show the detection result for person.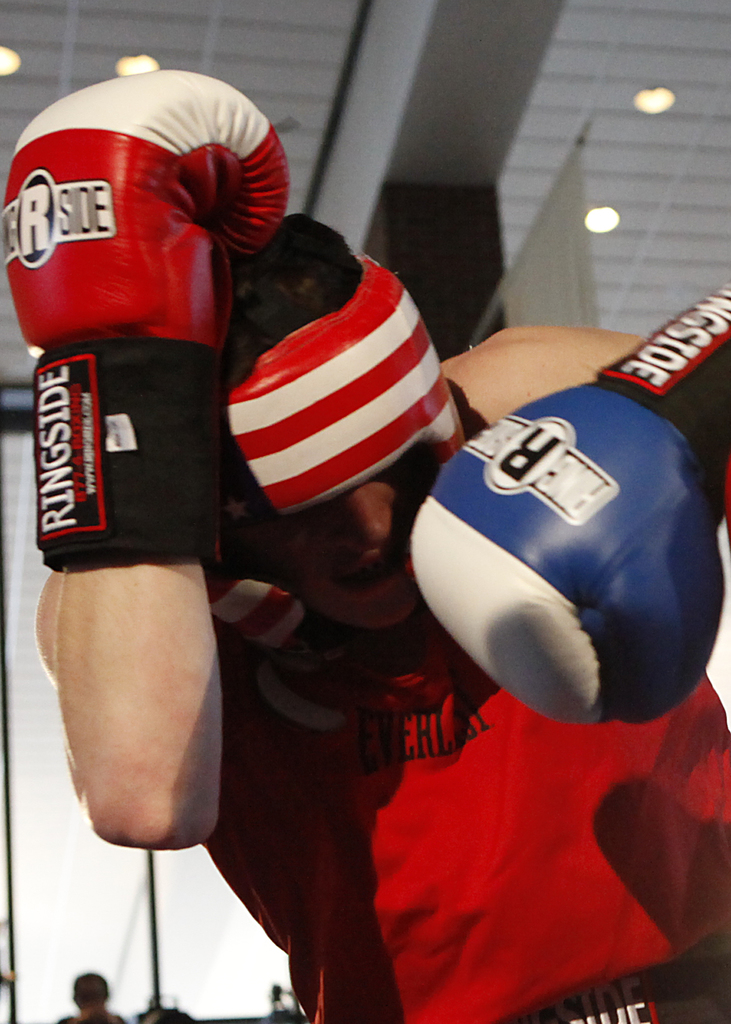
[x1=98, y1=180, x2=647, y2=988].
